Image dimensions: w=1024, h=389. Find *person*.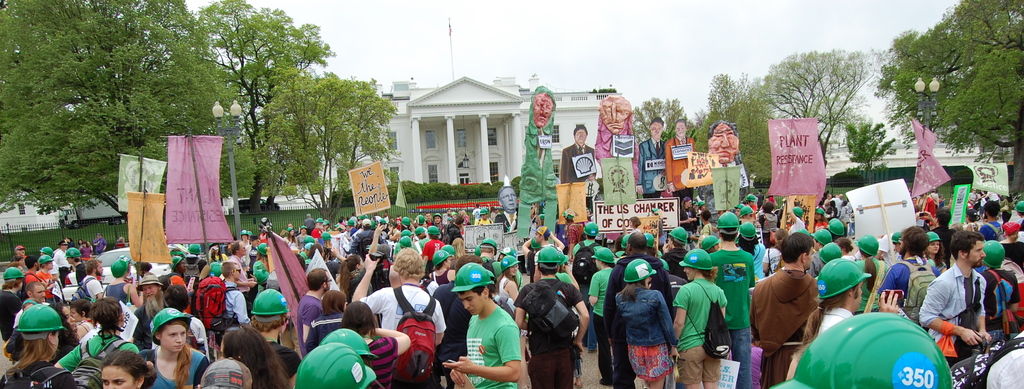
<region>209, 242, 227, 261</region>.
